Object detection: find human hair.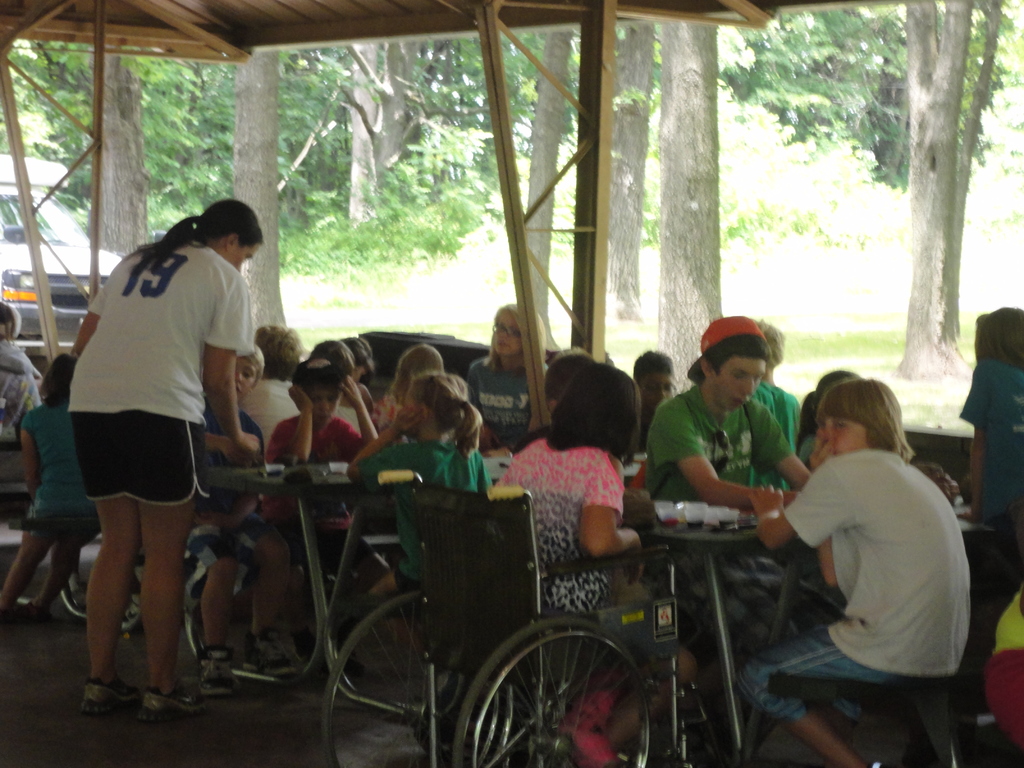
rect(751, 319, 784, 366).
